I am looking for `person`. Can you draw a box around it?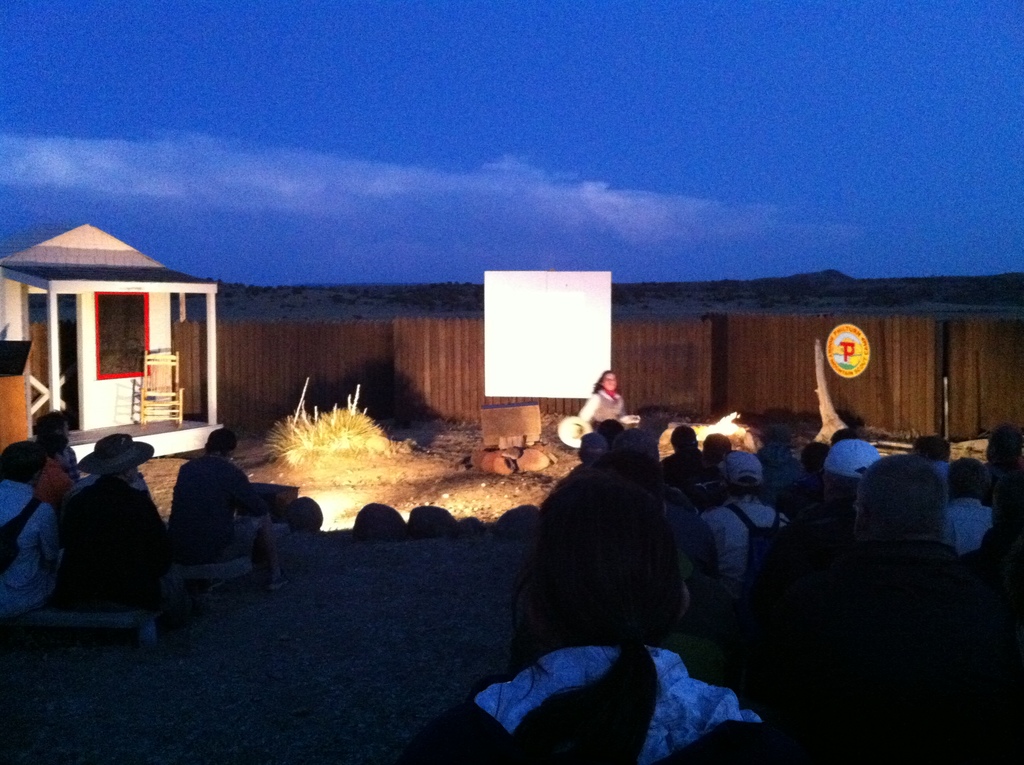
Sure, the bounding box is crop(574, 368, 632, 469).
